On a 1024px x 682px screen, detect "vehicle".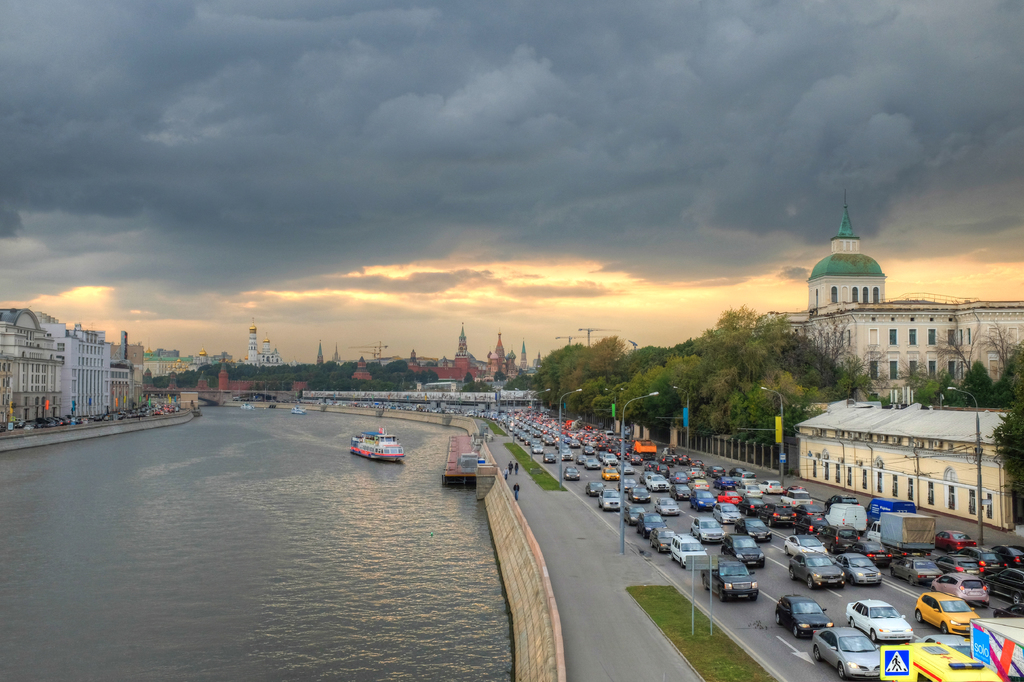
left=852, top=540, right=894, bottom=568.
